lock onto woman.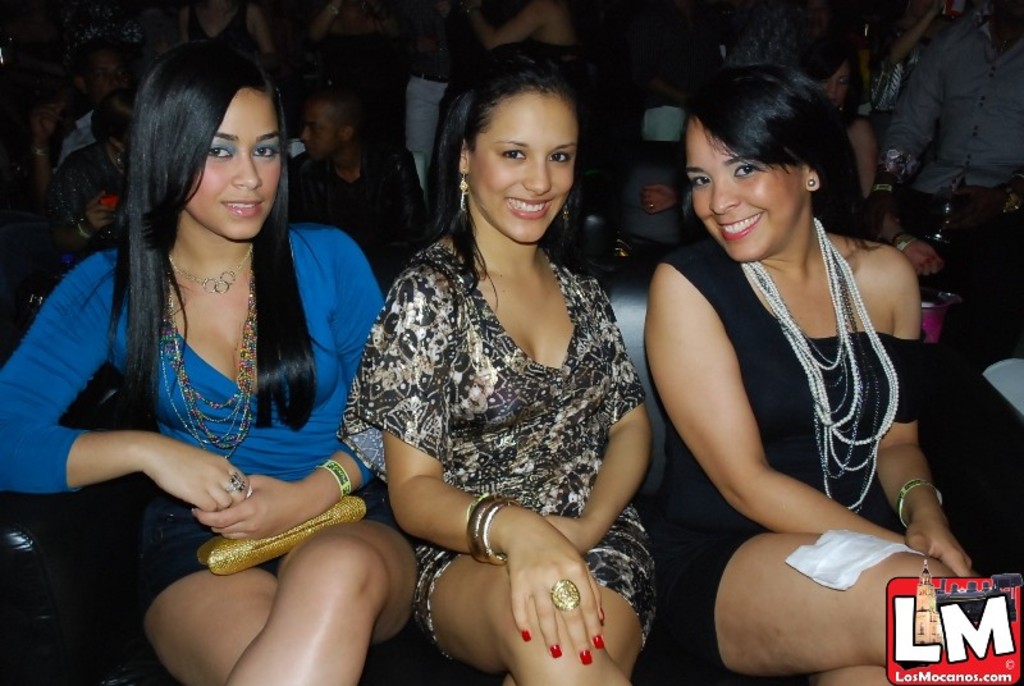
Locked: crop(180, 0, 289, 67).
